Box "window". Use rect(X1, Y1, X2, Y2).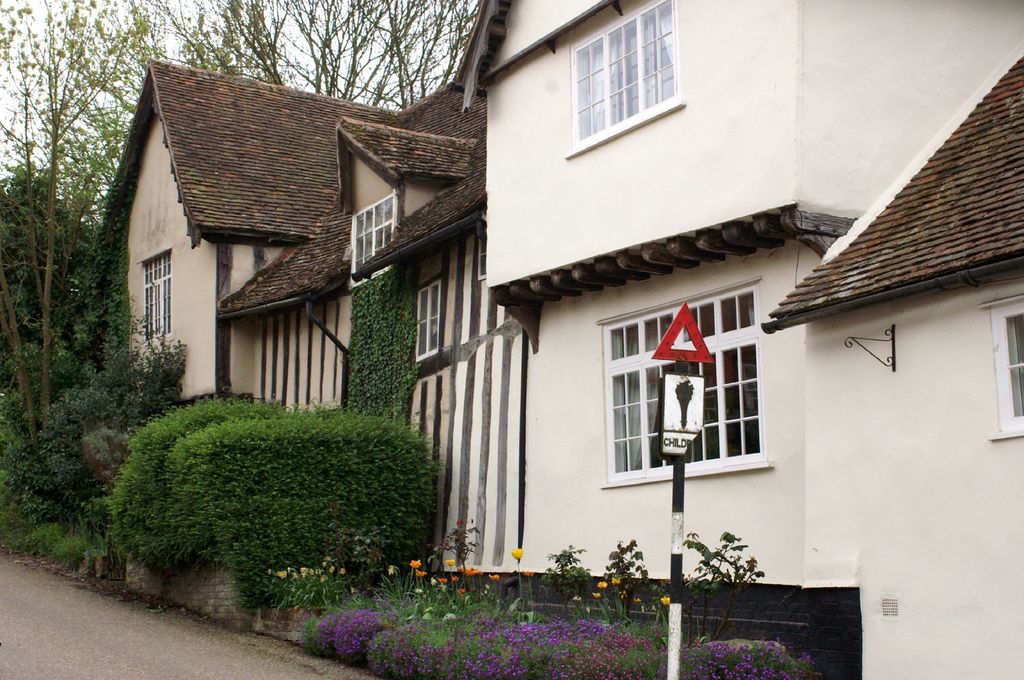
rect(413, 278, 440, 360).
